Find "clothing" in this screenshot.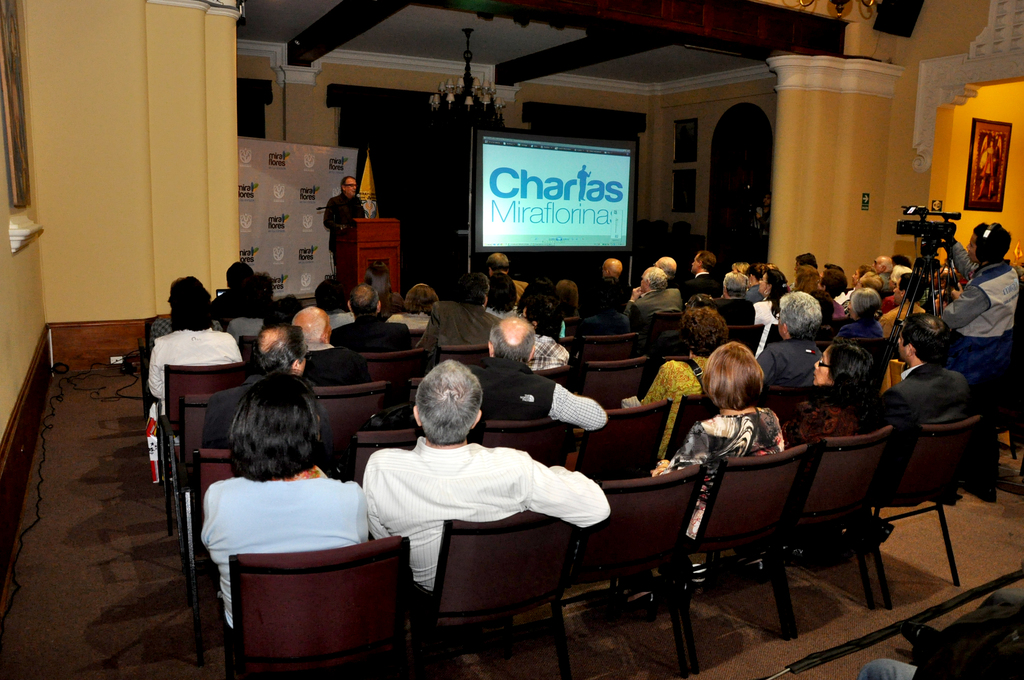
The bounding box for "clothing" is bbox=[335, 318, 407, 353].
